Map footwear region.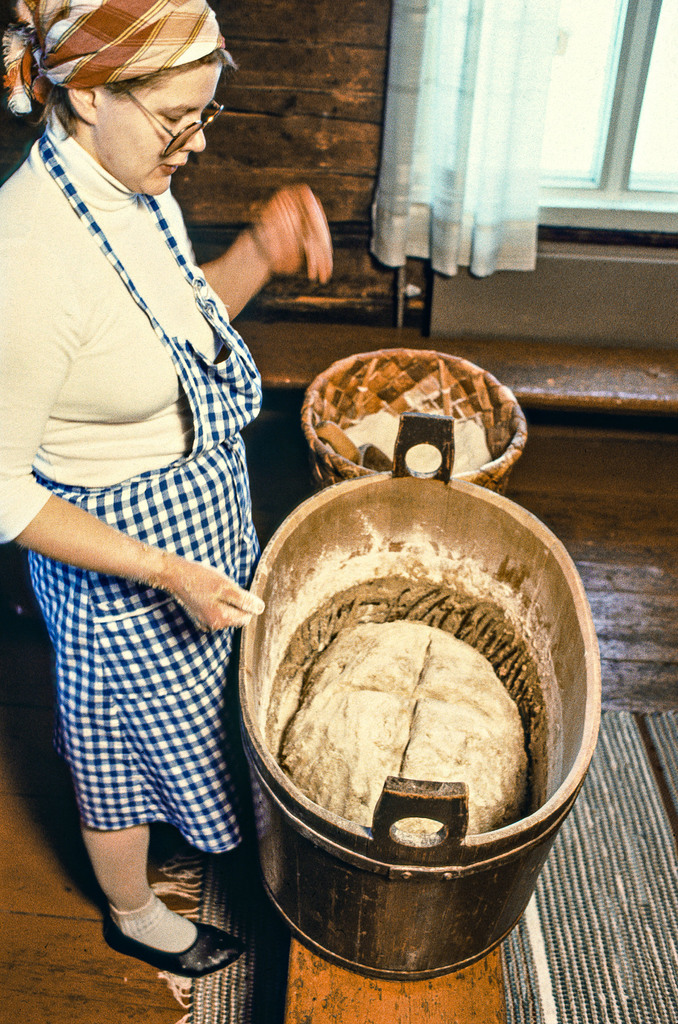
Mapped to Rect(106, 890, 232, 993).
